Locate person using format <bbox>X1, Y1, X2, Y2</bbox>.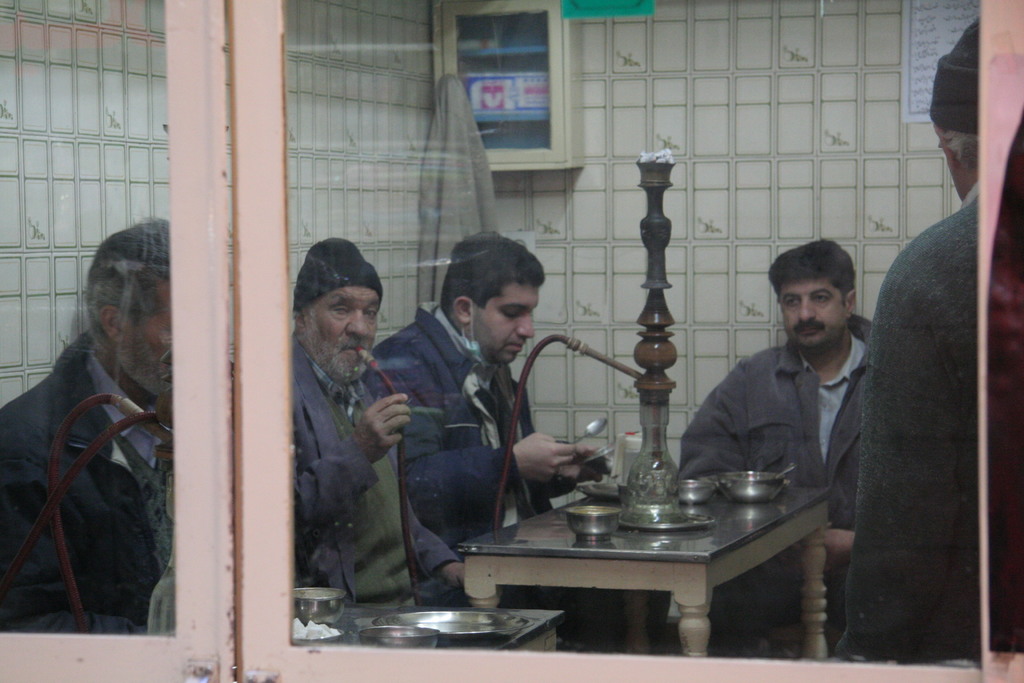
<bbox>824, 30, 986, 661</bbox>.
